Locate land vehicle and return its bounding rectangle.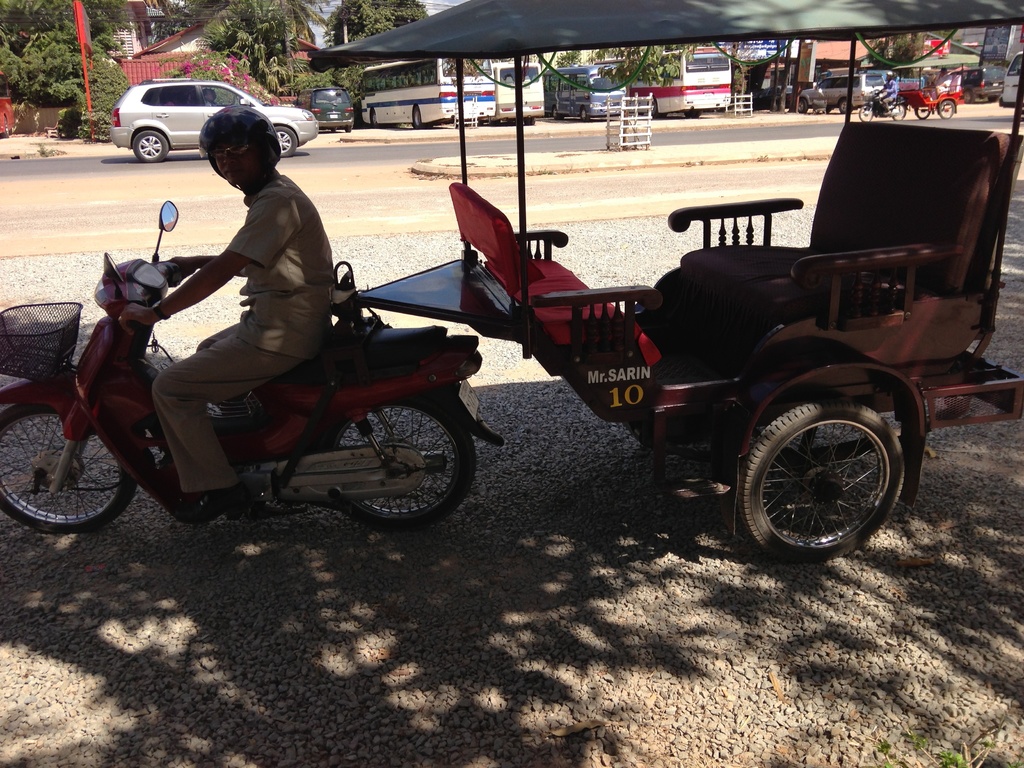
l=864, t=93, r=904, b=125.
